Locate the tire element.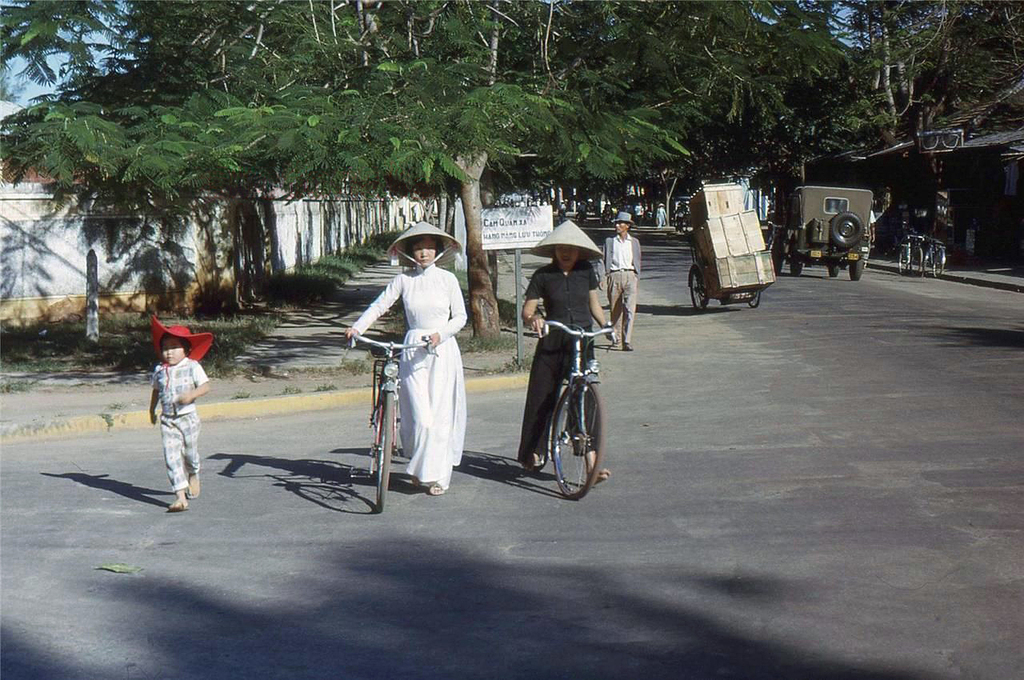
Element bbox: 902 245 910 278.
